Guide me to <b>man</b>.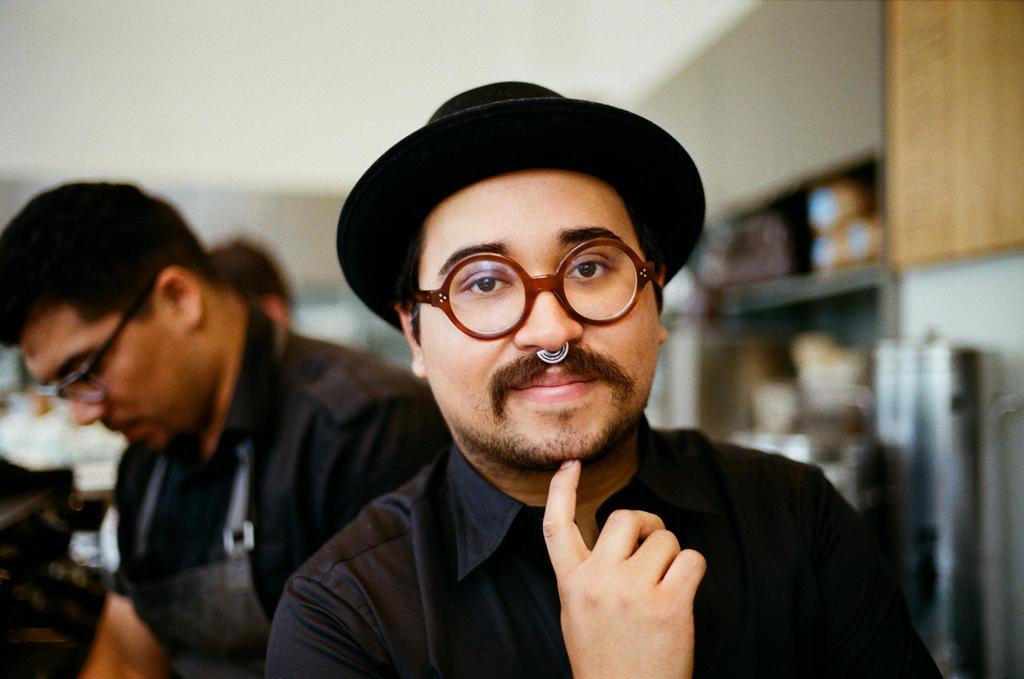
Guidance: (left=207, top=234, right=296, bottom=332).
